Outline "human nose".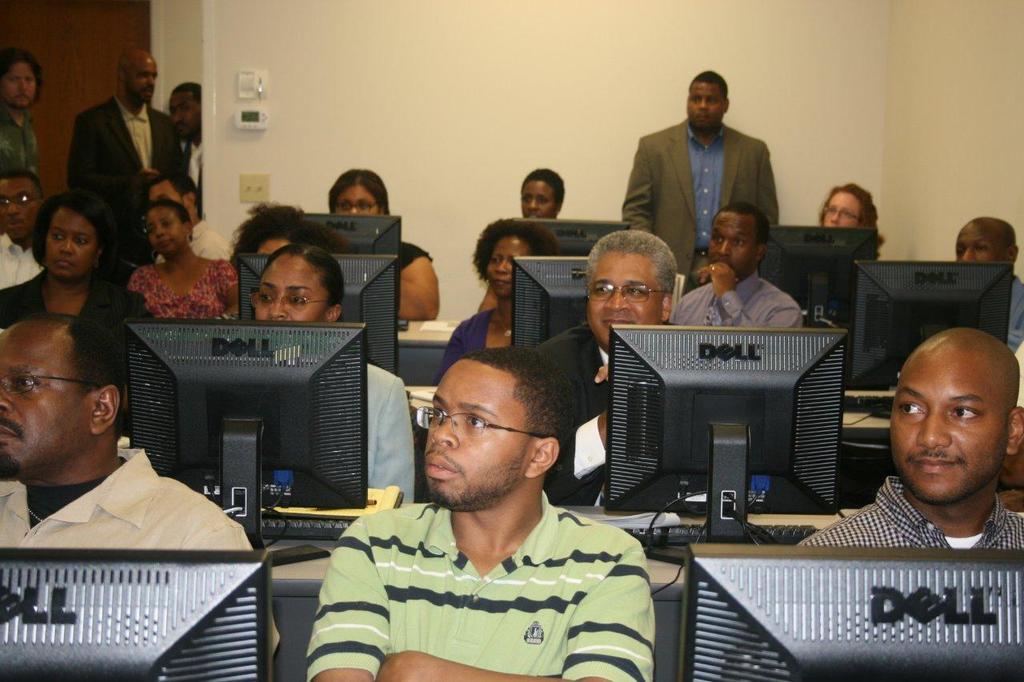
Outline: [x1=429, y1=417, x2=462, y2=449].
